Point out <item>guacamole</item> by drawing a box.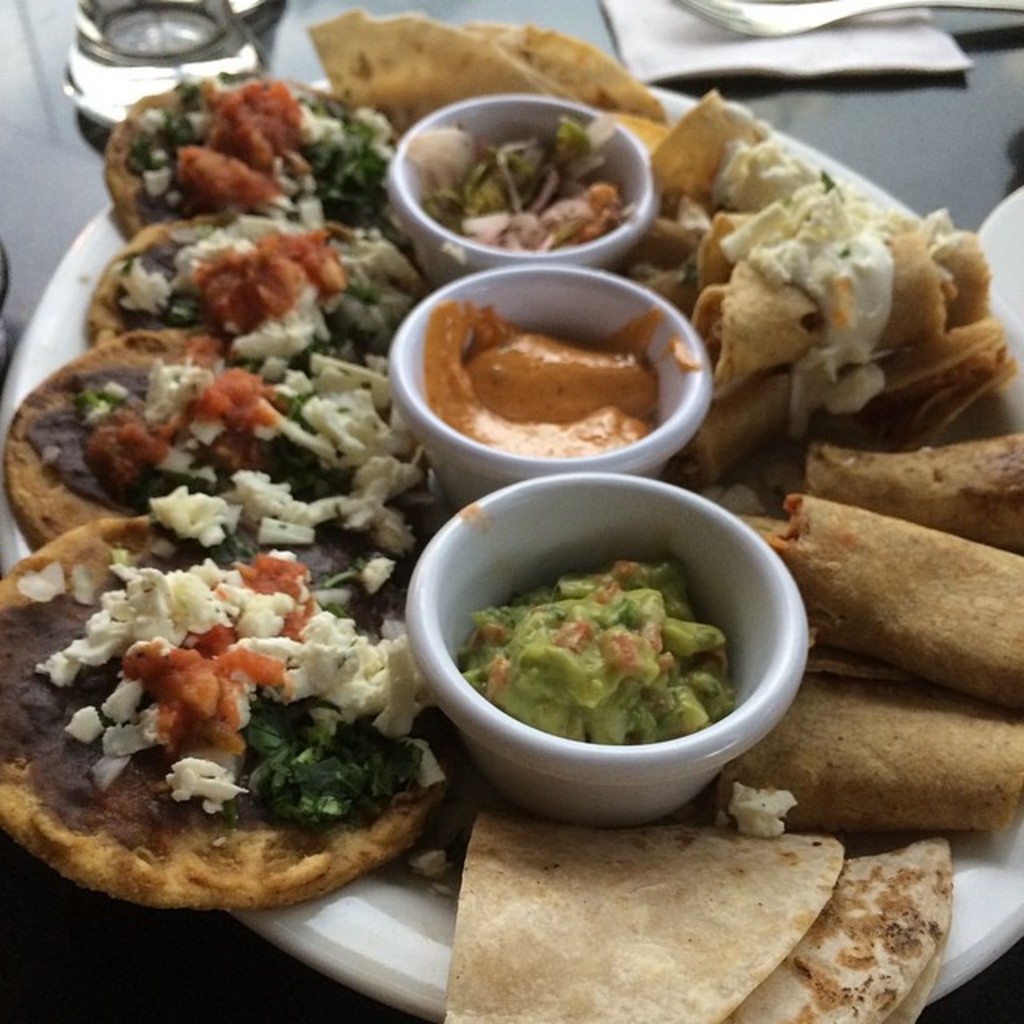
box(450, 549, 734, 754).
